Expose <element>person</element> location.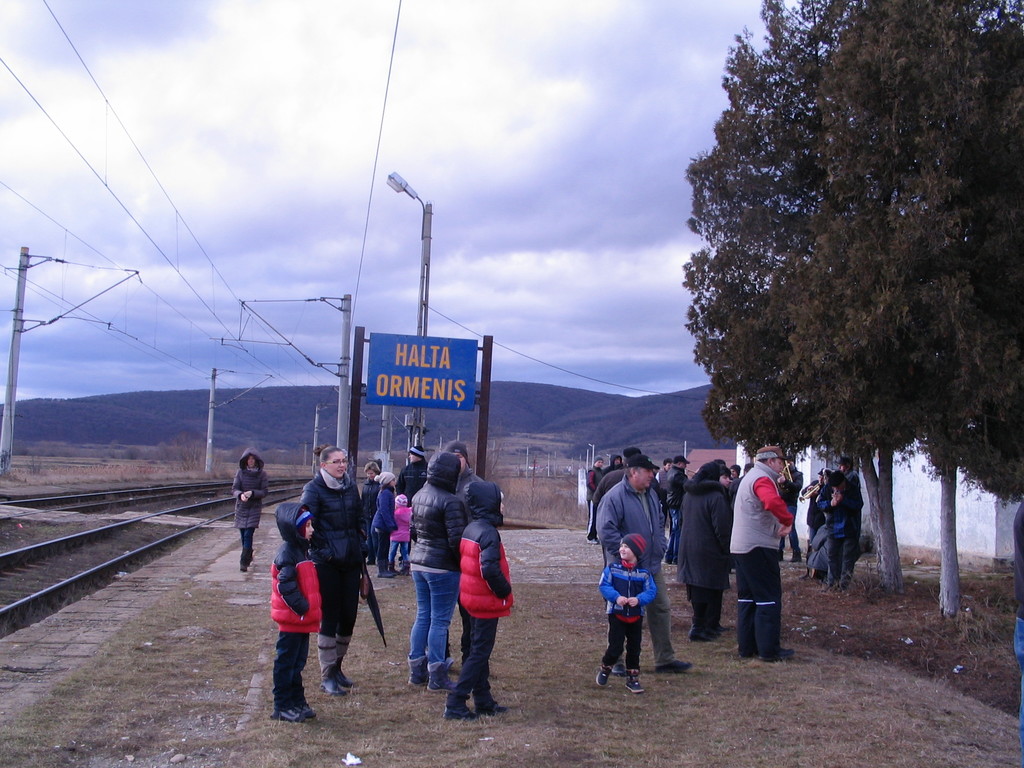
Exposed at crop(436, 433, 492, 540).
